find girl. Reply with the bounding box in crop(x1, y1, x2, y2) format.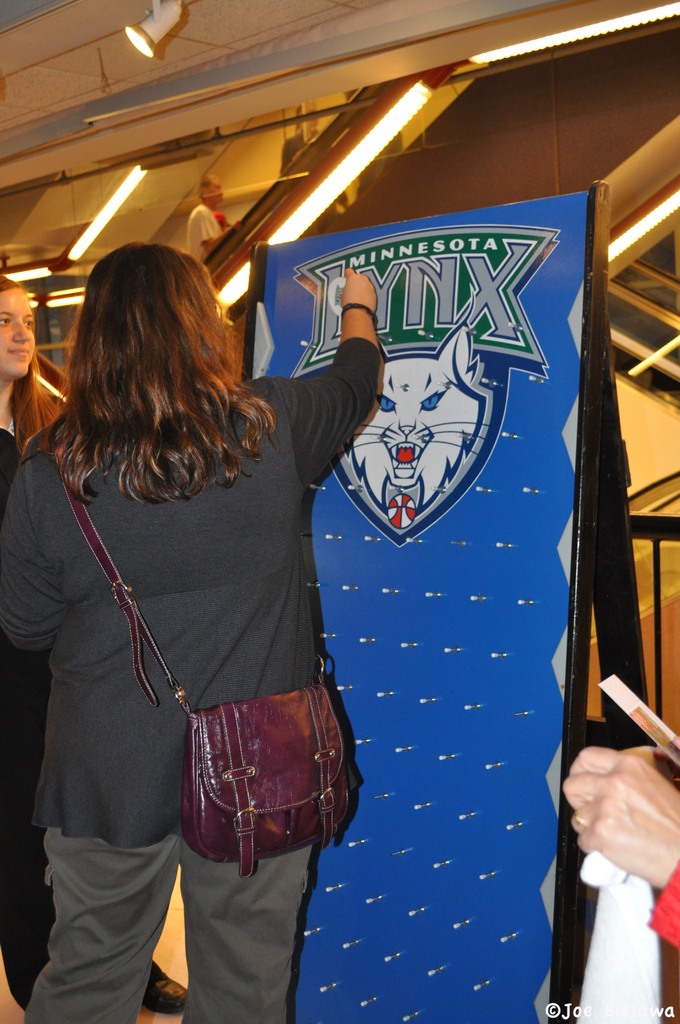
crop(13, 244, 378, 1023).
